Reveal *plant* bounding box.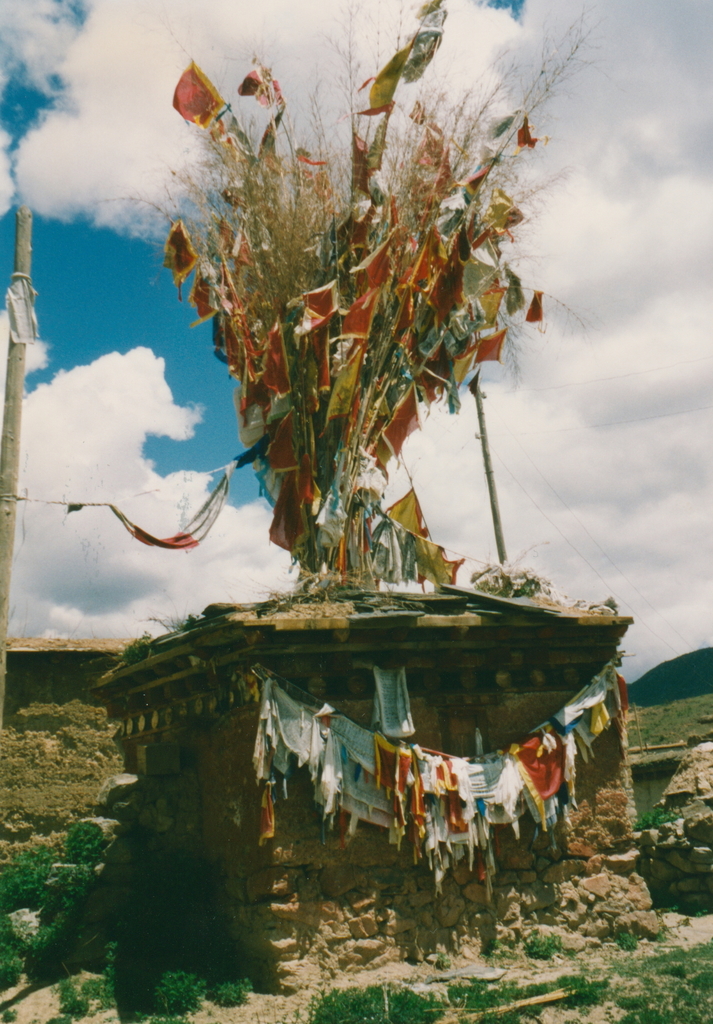
Revealed: bbox(208, 980, 254, 1007).
